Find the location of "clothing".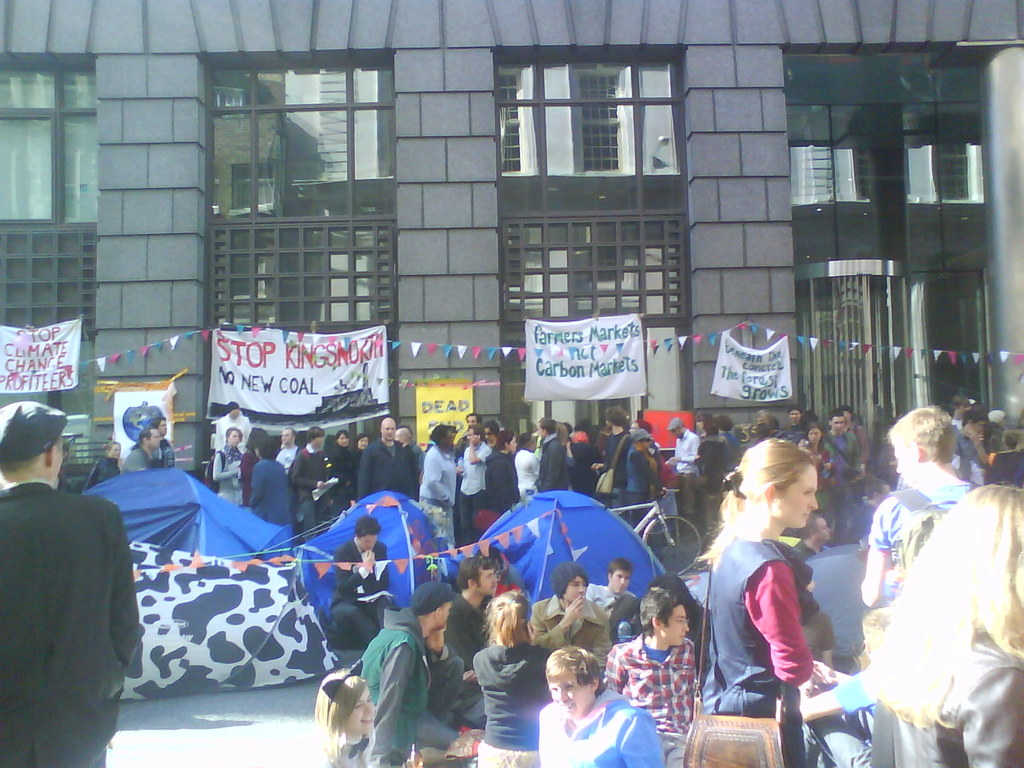
Location: (left=685, top=605, right=707, bottom=652).
